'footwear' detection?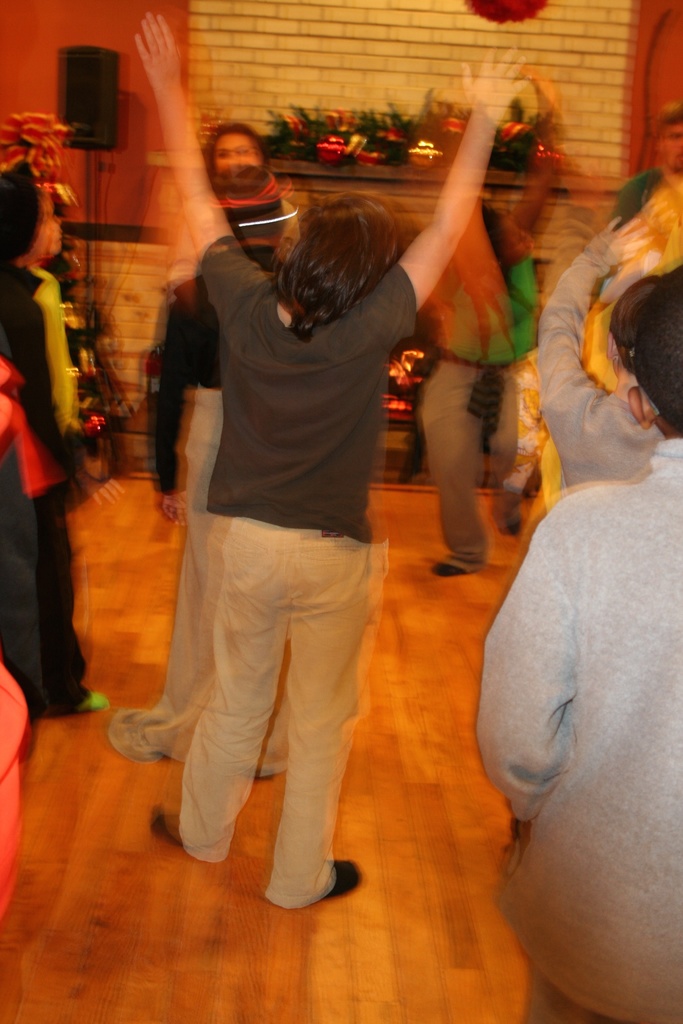
308, 853, 366, 911
